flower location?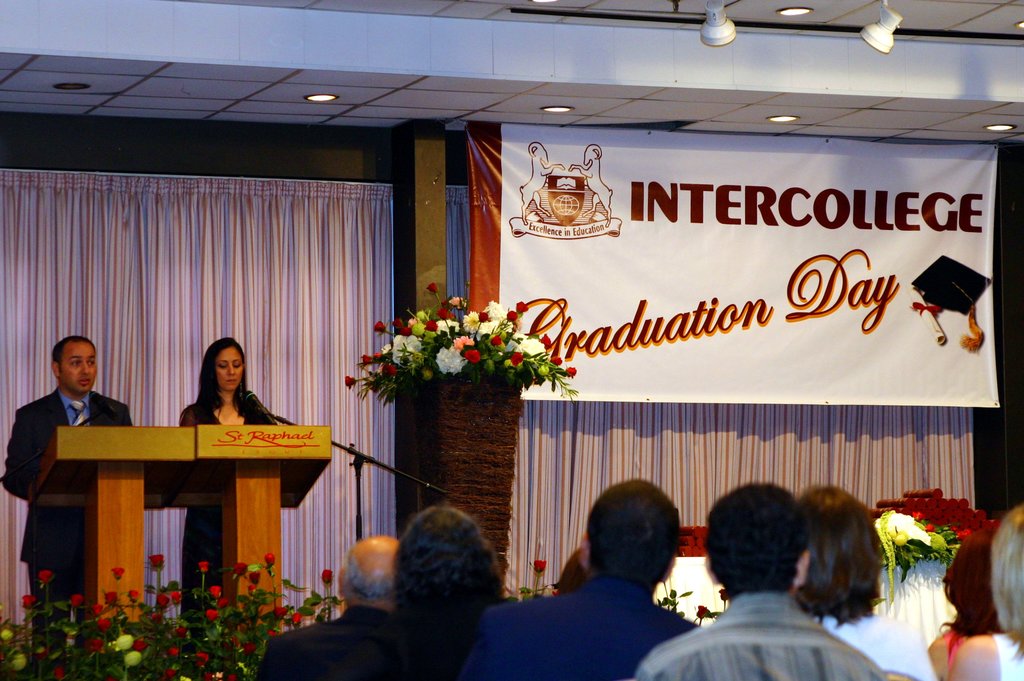
438/345/467/377
